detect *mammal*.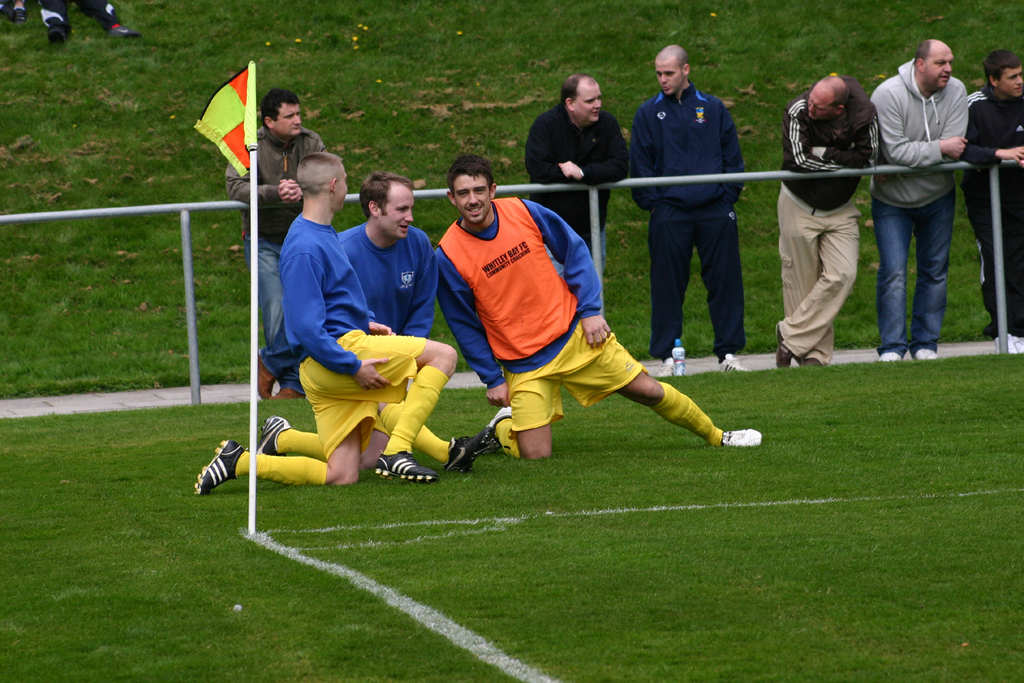
Detected at box(0, 0, 32, 22).
